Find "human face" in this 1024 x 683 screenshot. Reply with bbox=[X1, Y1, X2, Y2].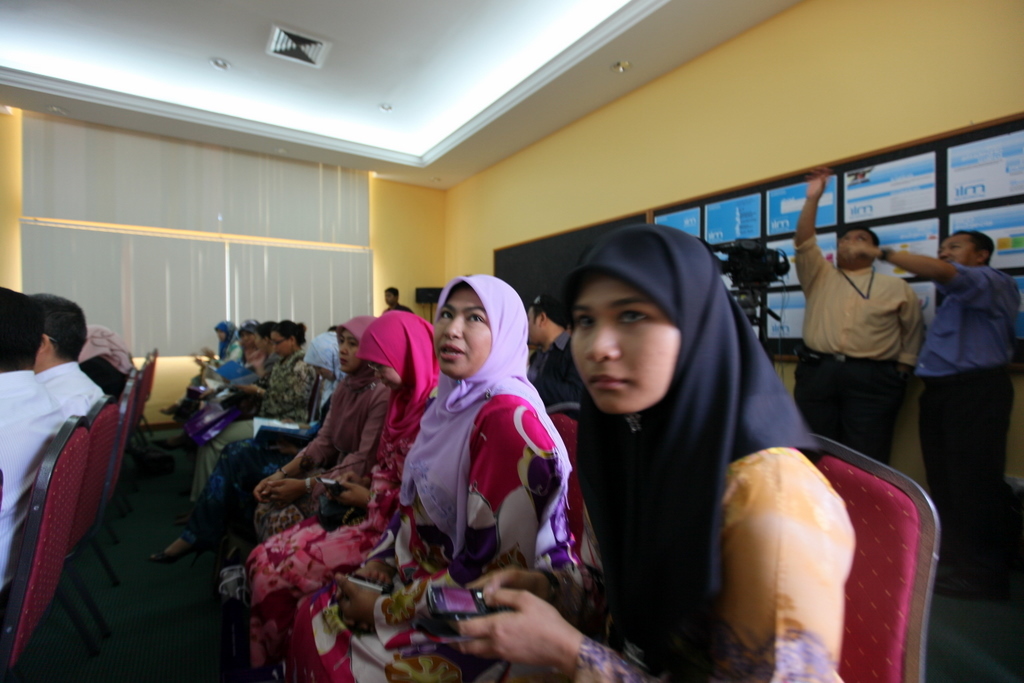
bbox=[435, 288, 491, 373].
